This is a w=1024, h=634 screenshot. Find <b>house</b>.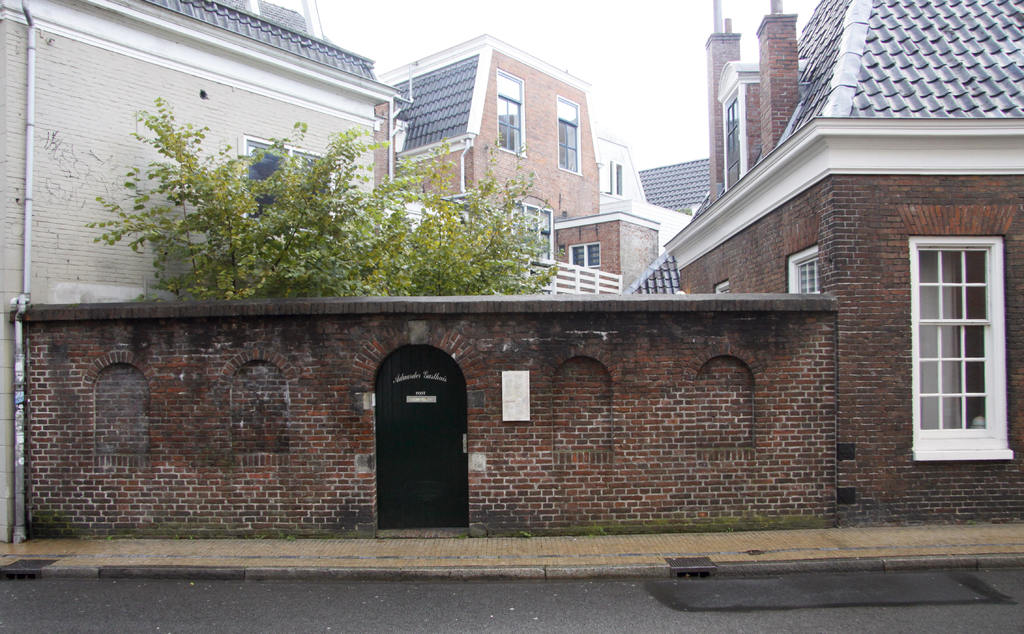
Bounding box: (left=377, top=28, right=644, bottom=275).
